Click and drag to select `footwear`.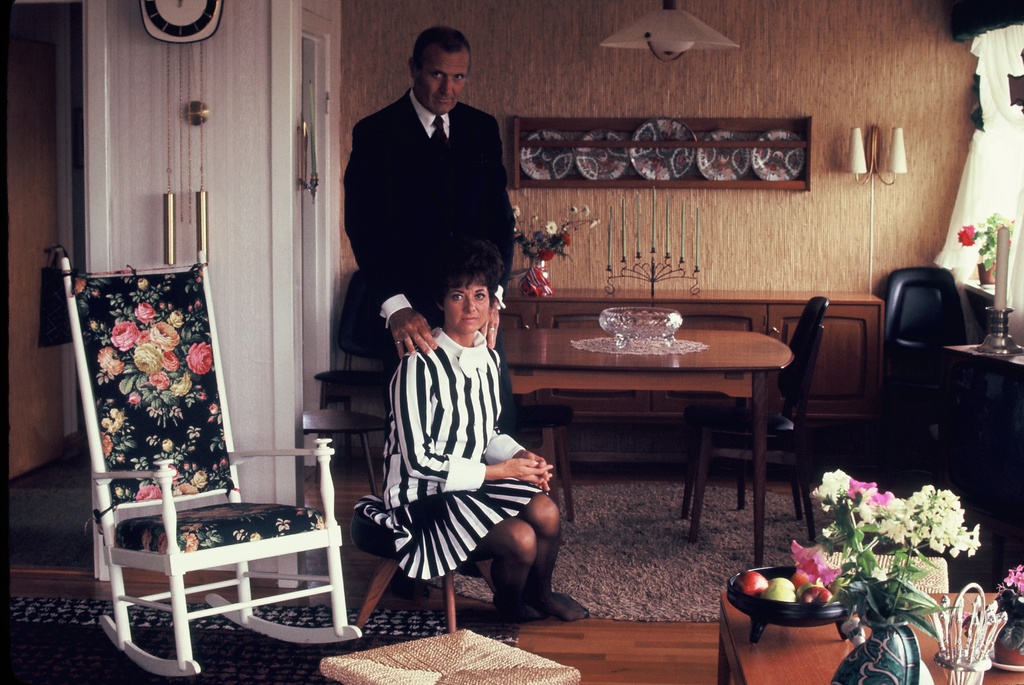
Selection: Rect(490, 596, 536, 616).
